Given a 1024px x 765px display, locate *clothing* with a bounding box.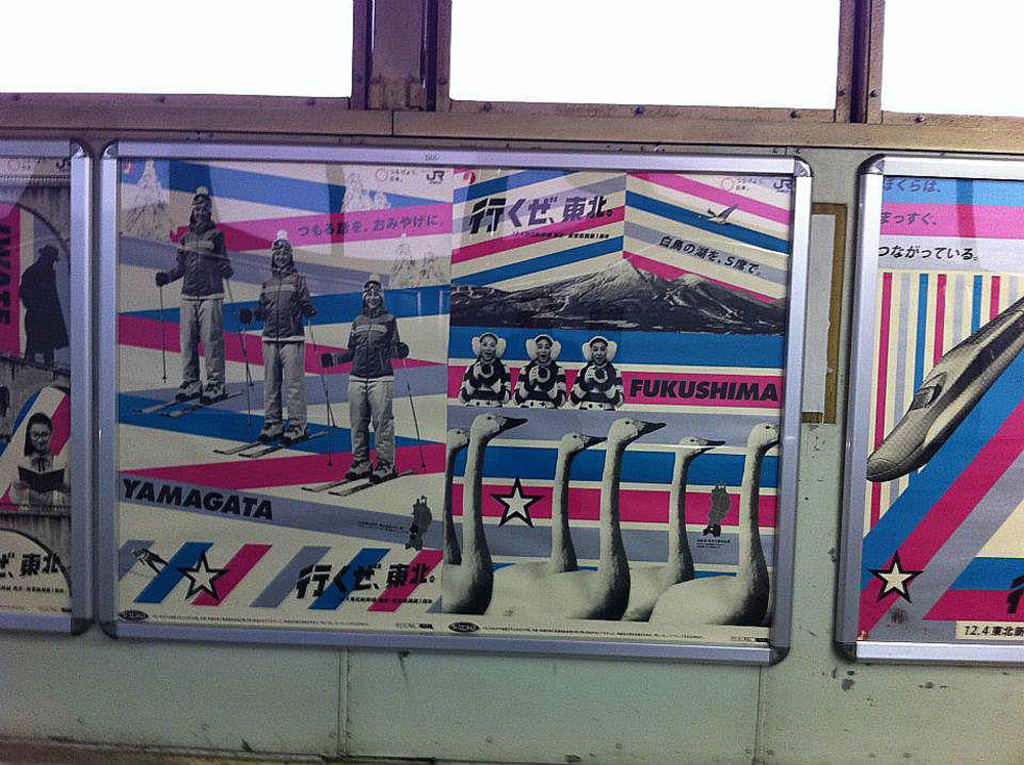
Located: [left=134, top=547, right=166, bottom=573].
